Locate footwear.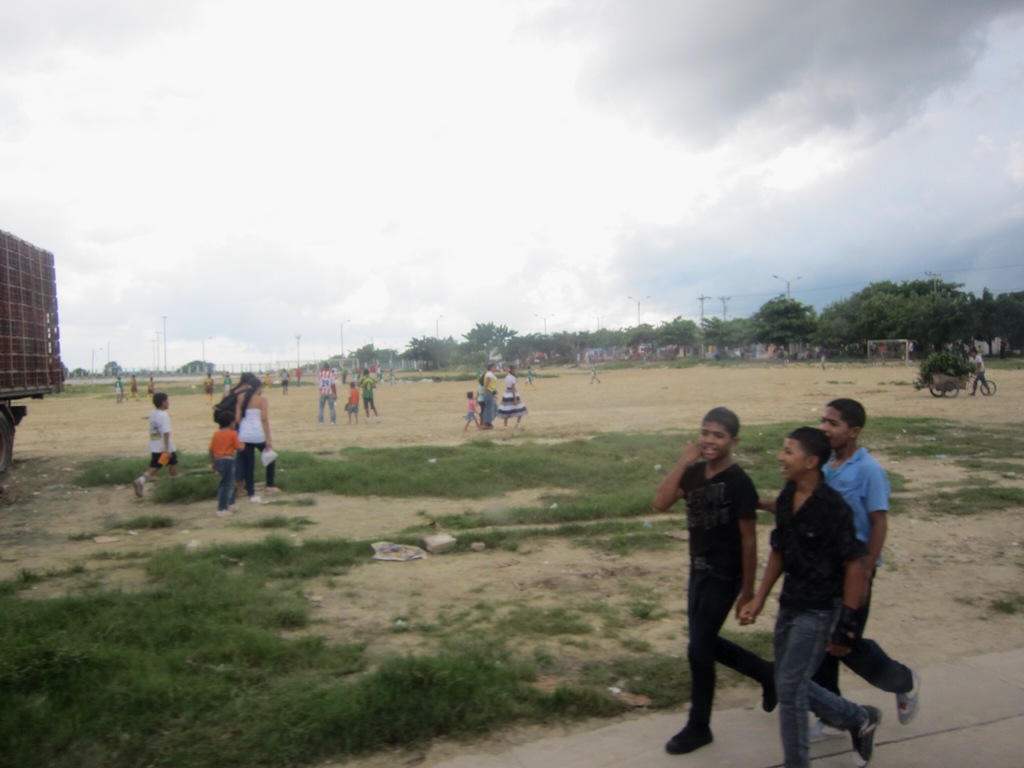
Bounding box: box(897, 669, 925, 728).
